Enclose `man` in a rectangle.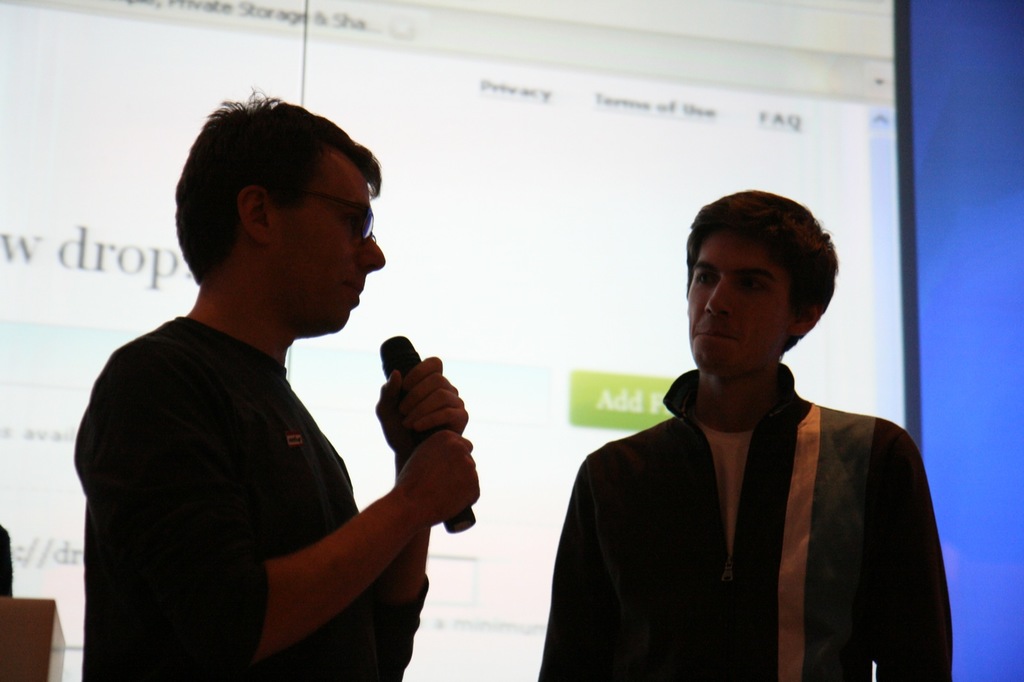
Rect(83, 89, 505, 681).
